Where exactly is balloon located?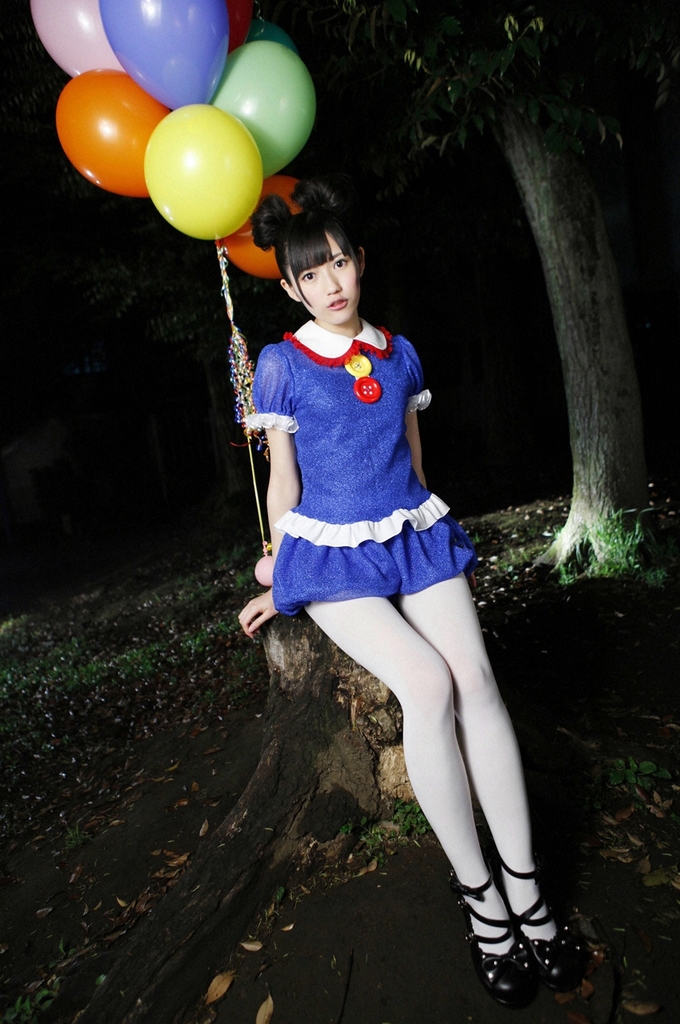
Its bounding box is <region>207, 38, 322, 181</region>.
